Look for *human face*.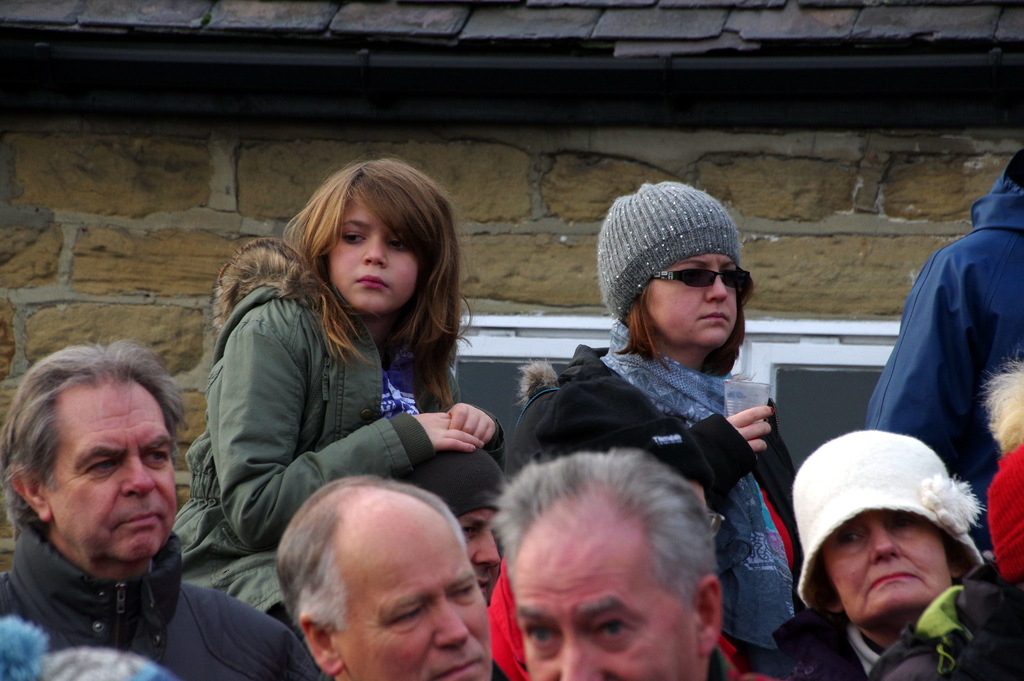
Found: 506:534:692:680.
